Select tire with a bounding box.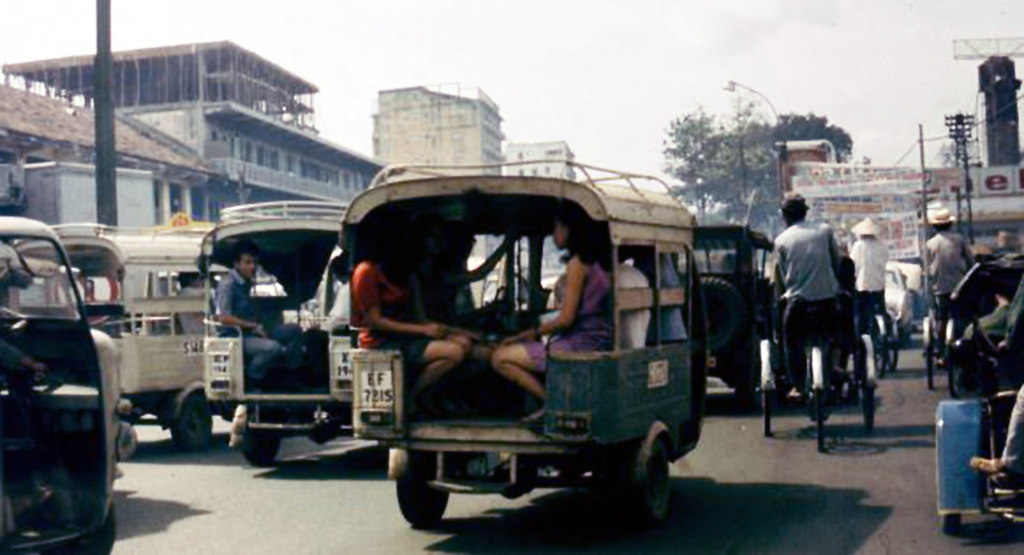
select_region(942, 513, 967, 536).
